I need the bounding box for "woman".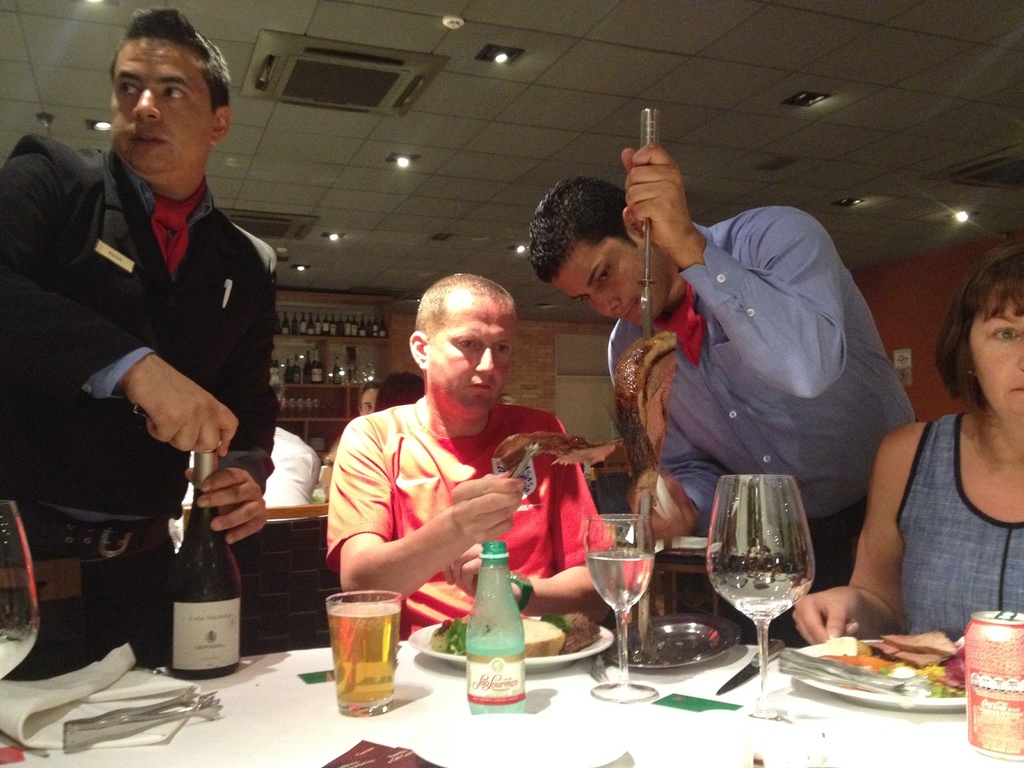
Here it is: <box>787,257,1023,655</box>.
